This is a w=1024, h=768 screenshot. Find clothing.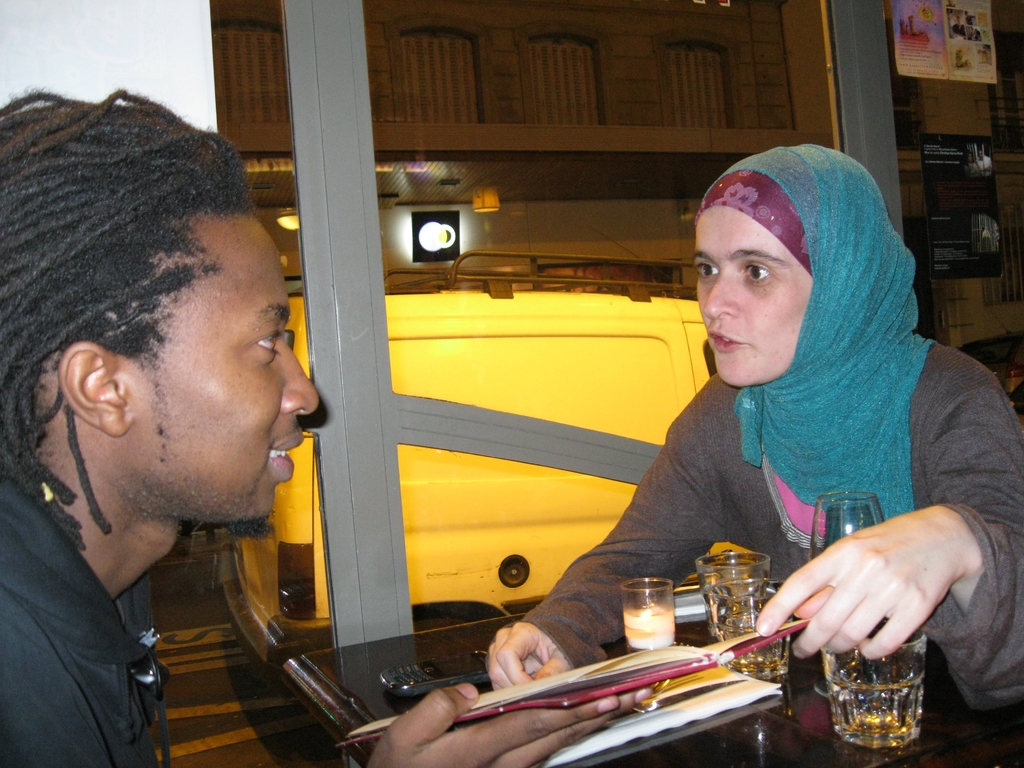
Bounding box: [x1=547, y1=159, x2=1006, y2=711].
